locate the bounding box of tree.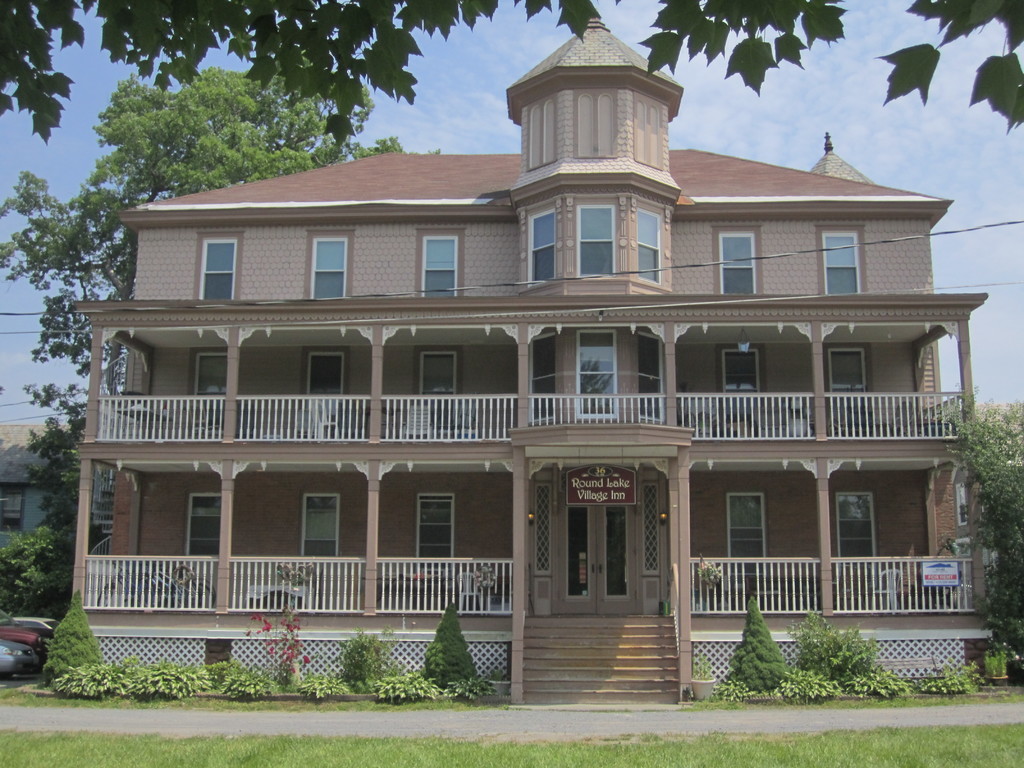
Bounding box: BBox(939, 388, 1023, 683).
